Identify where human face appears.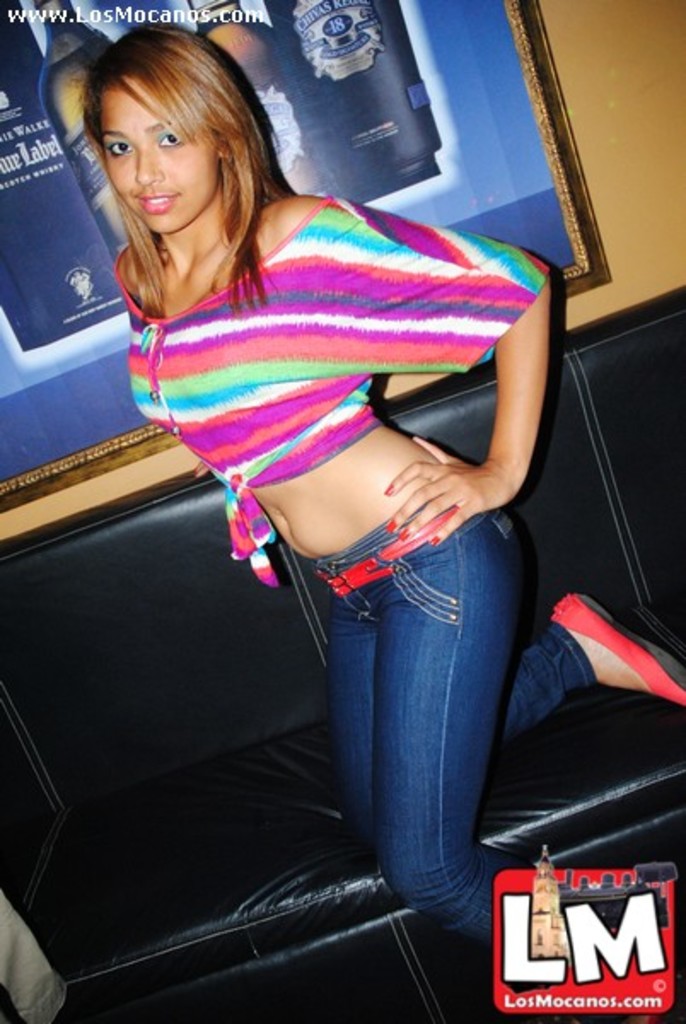
Appears at 97, 75, 208, 236.
